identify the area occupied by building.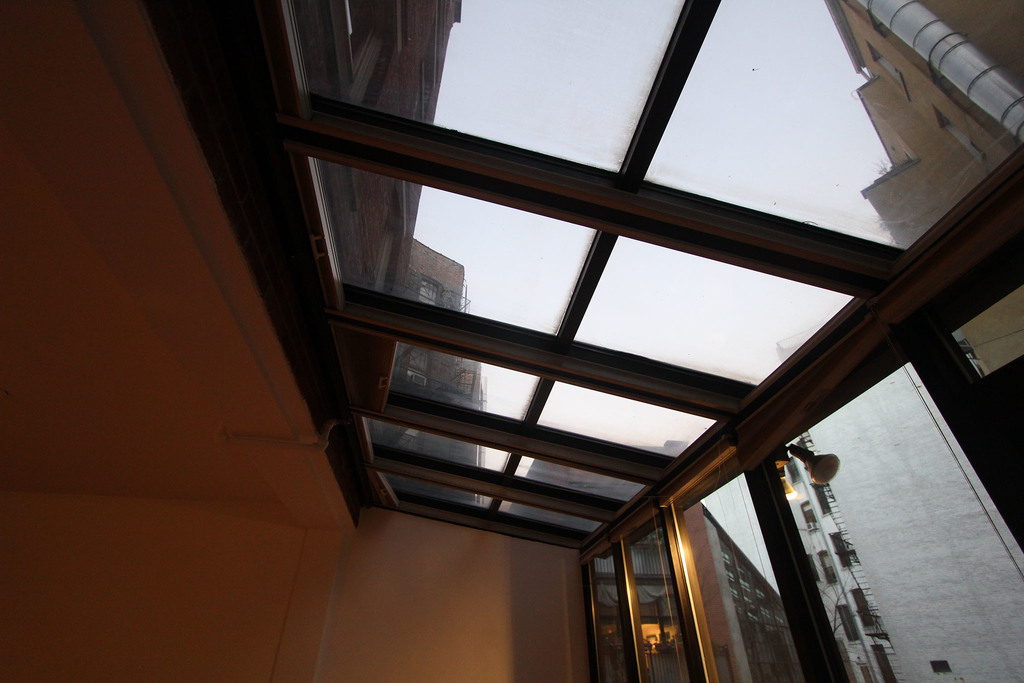
Area: <region>506, 441, 739, 682</region>.
